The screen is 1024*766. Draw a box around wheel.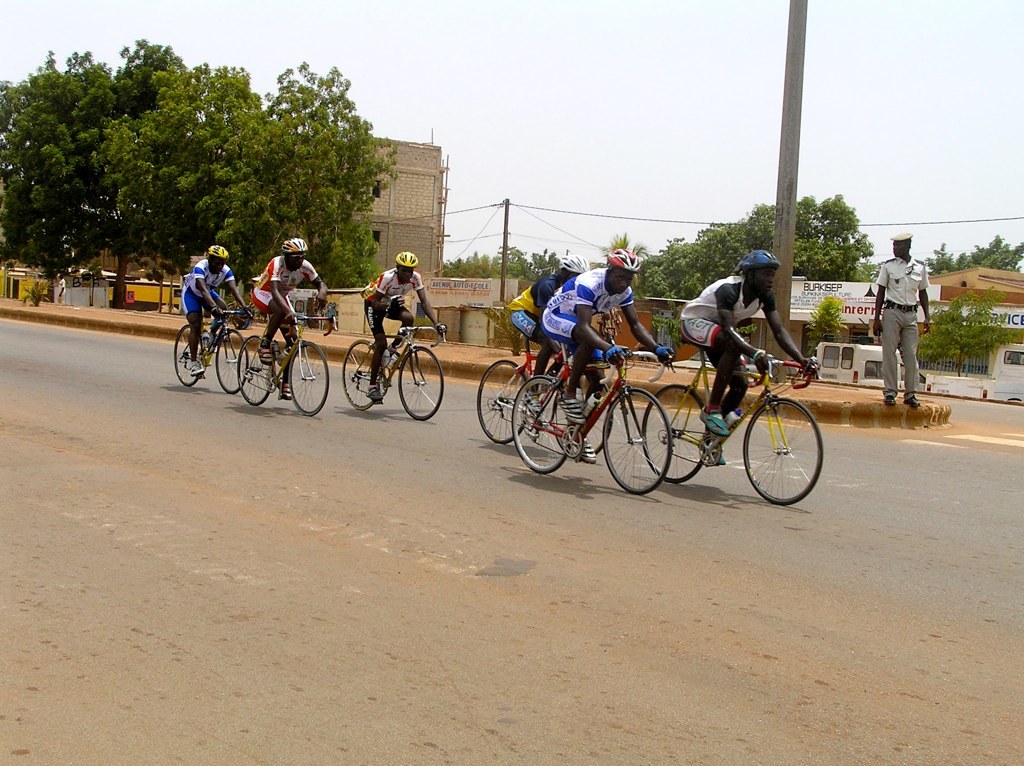
box=[478, 358, 528, 442].
